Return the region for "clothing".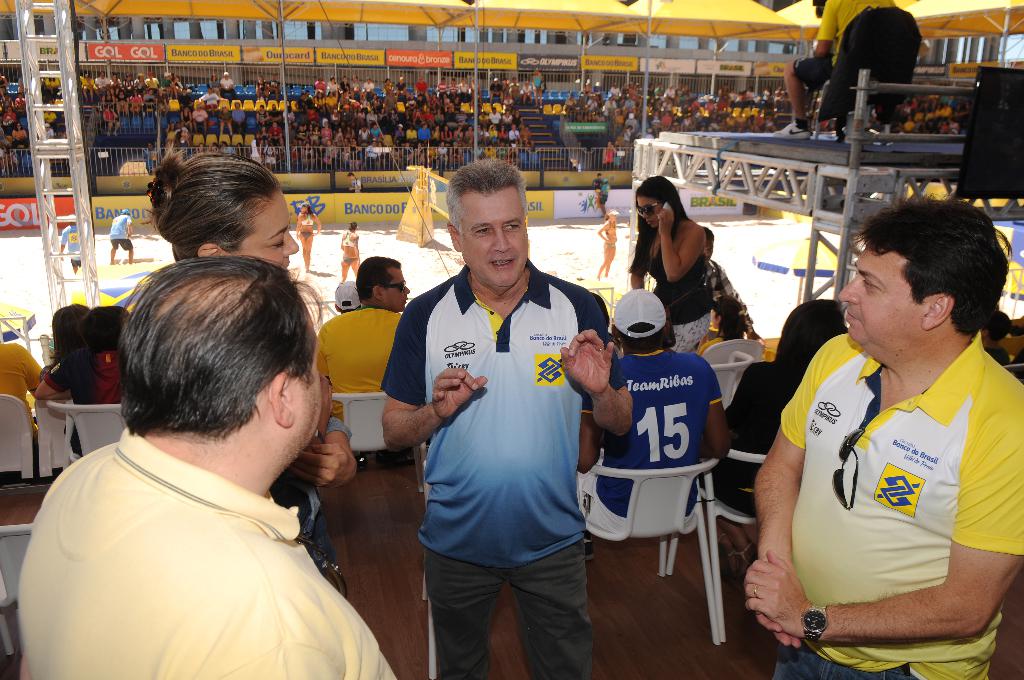
796,0,904,91.
